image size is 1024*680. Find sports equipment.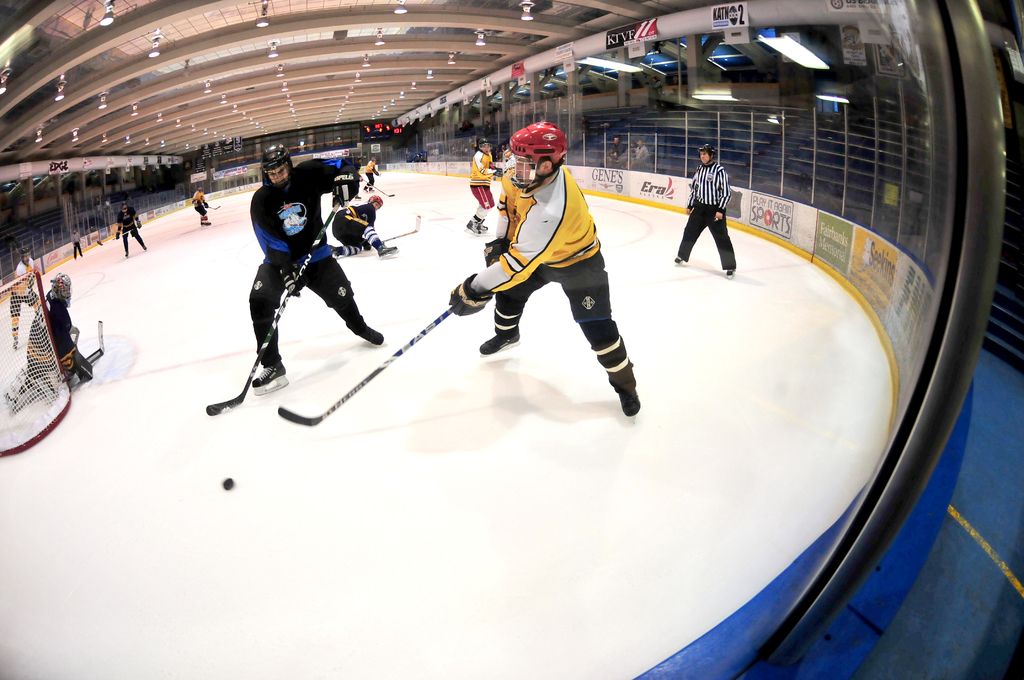
bbox=(122, 248, 130, 257).
